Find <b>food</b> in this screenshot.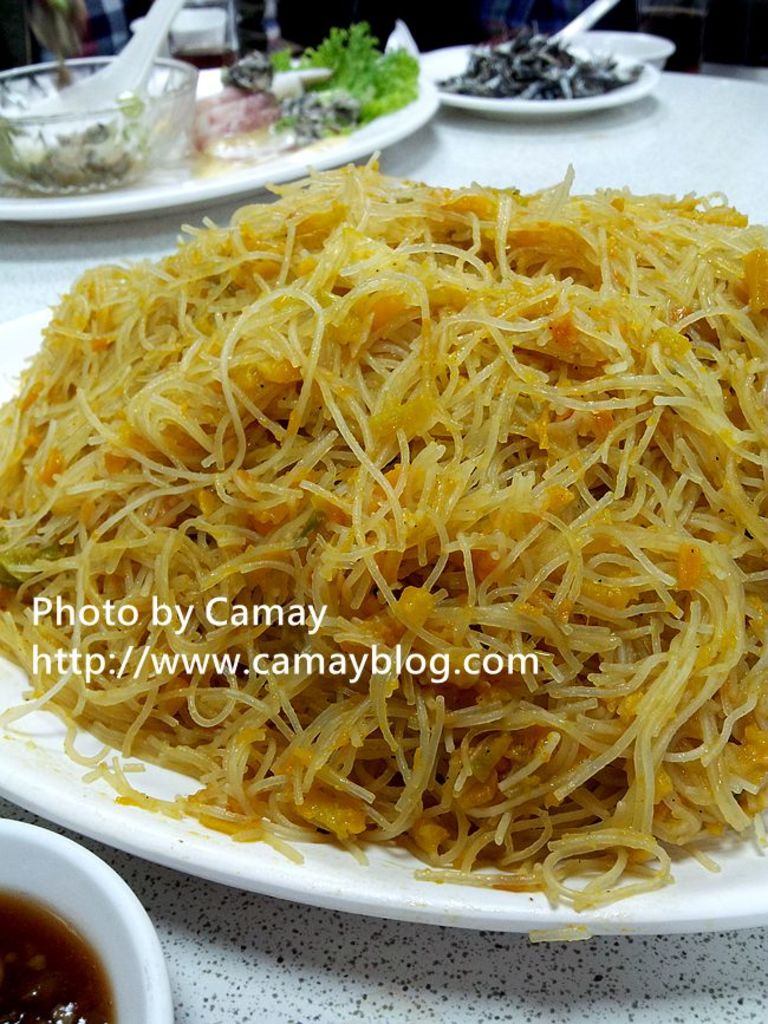
The bounding box for <b>food</b> is 181,15,419,177.
